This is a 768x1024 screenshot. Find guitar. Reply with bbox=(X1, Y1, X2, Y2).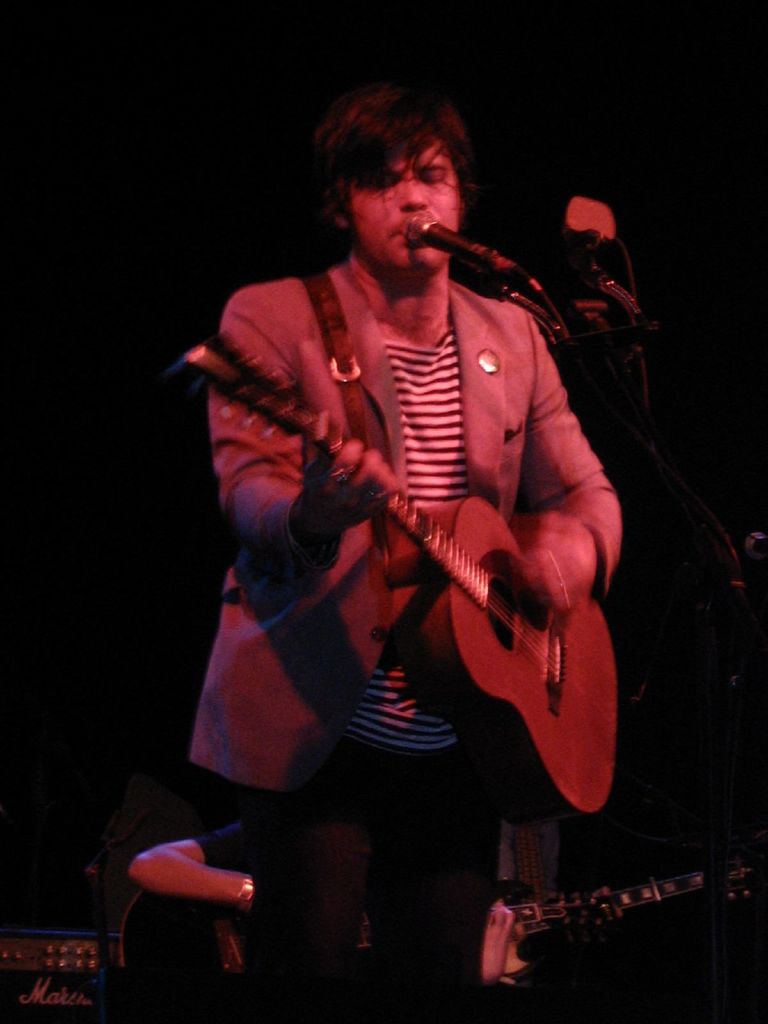
bbox=(177, 330, 620, 813).
